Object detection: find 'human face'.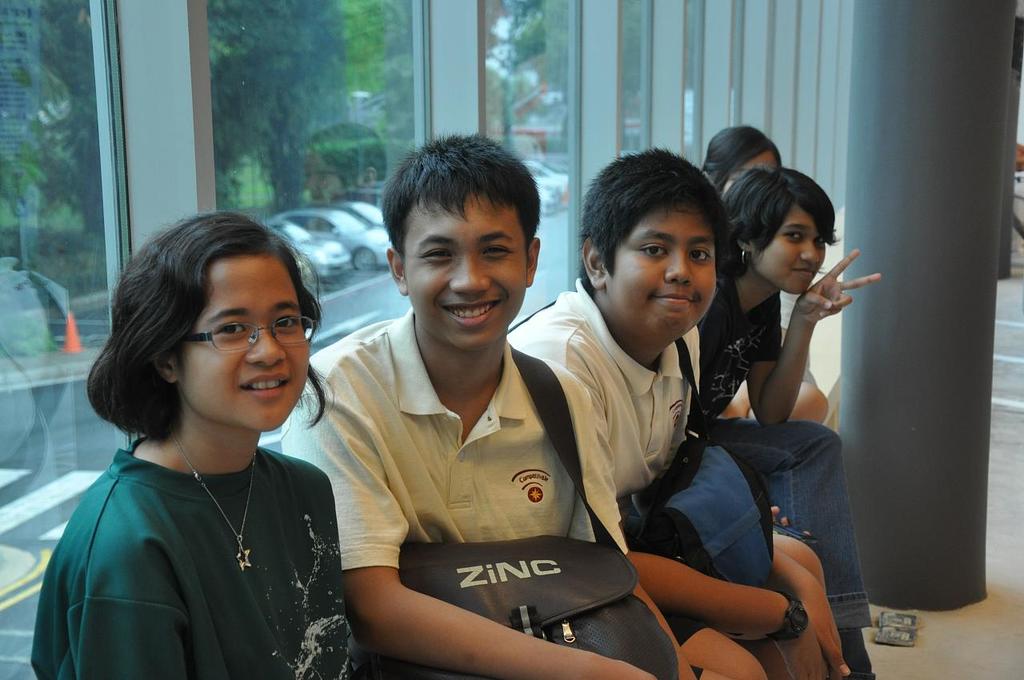
723,153,776,197.
